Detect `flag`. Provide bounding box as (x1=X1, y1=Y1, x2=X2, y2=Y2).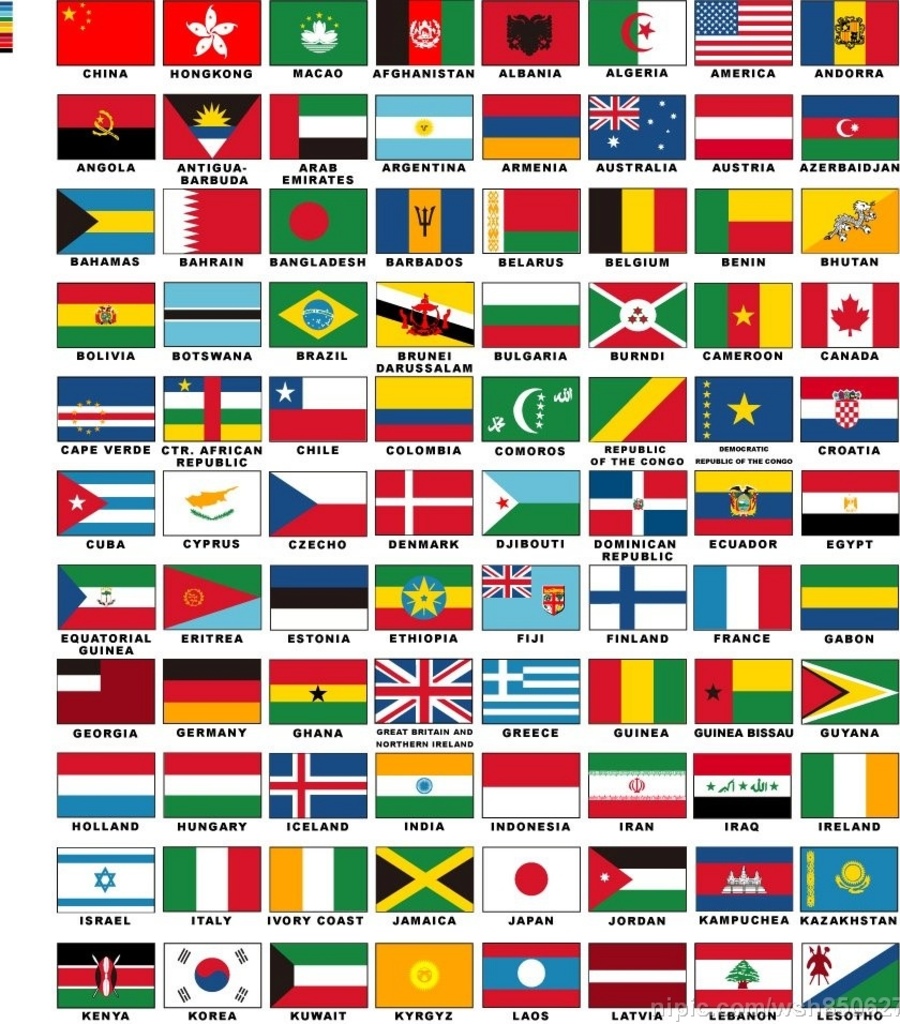
(x1=692, y1=96, x2=795, y2=159).
